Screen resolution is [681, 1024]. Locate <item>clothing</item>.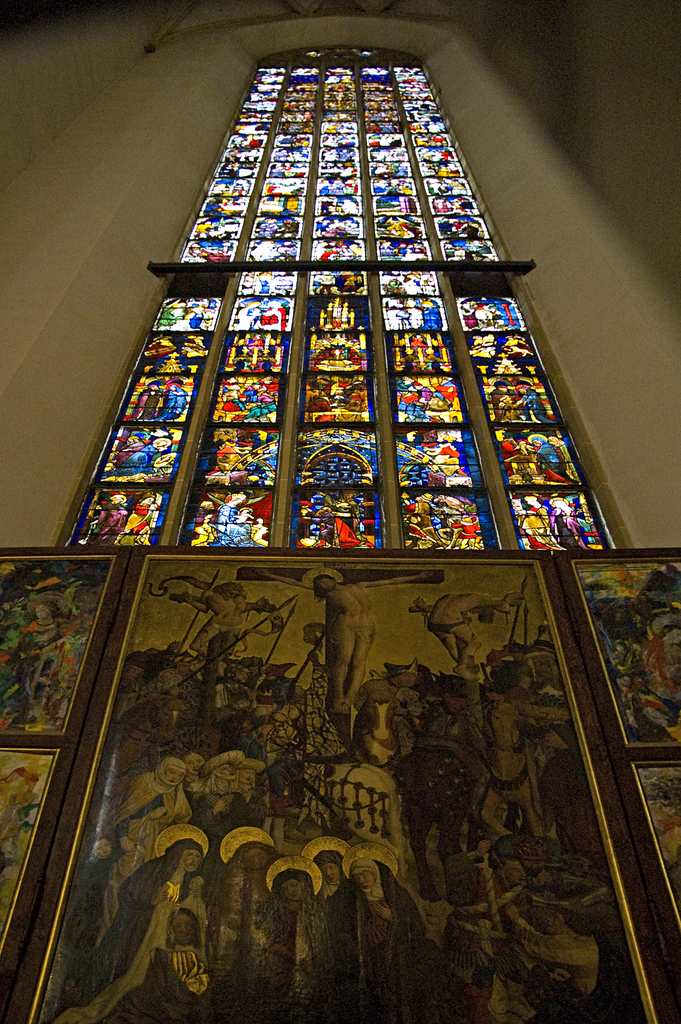
region(51, 856, 191, 1023).
